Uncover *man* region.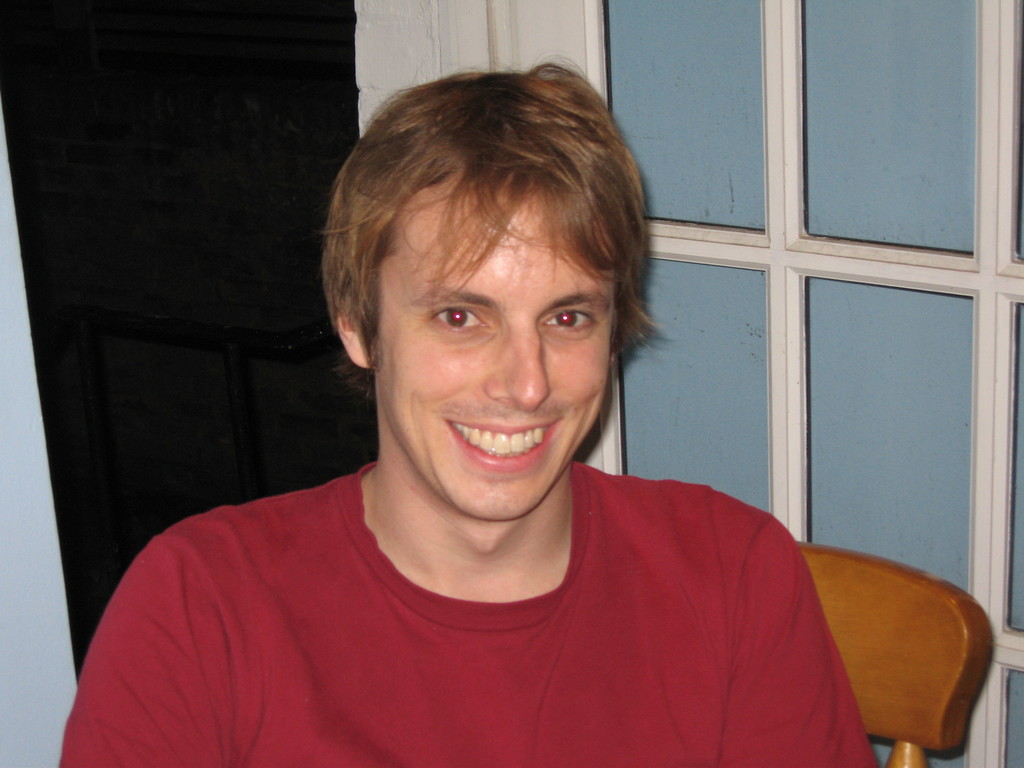
Uncovered: [87, 81, 863, 737].
